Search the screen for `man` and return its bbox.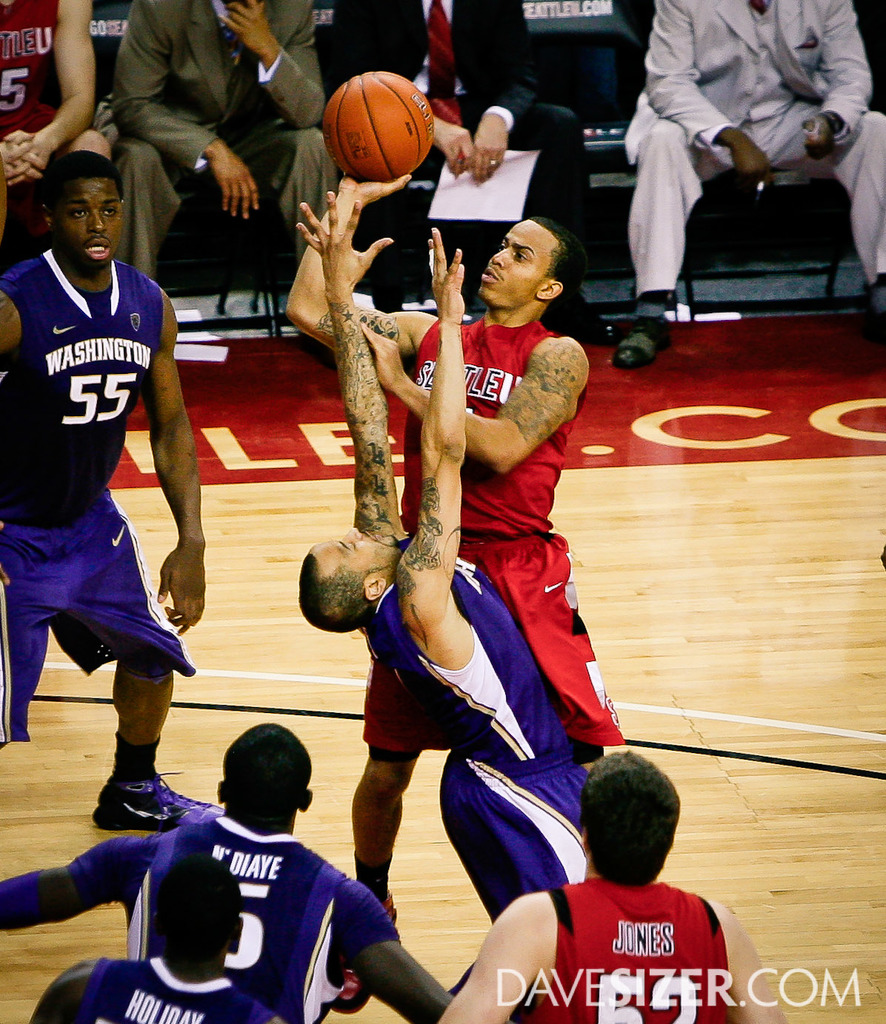
Found: <bbox>0, 147, 218, 825</bbox>.
